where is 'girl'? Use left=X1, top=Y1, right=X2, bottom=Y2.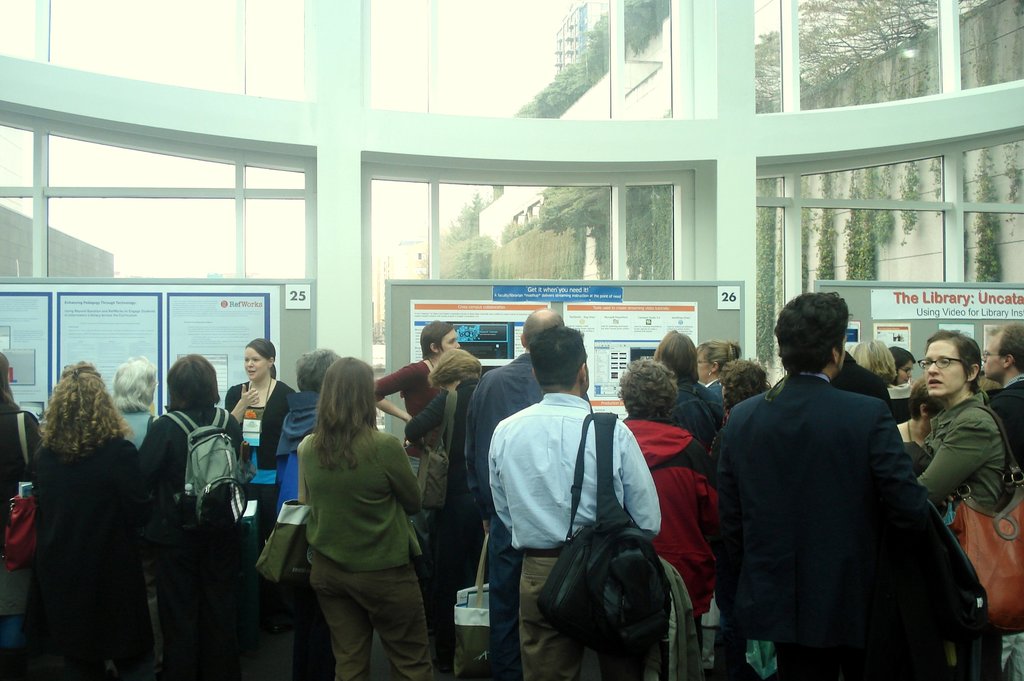
left=220, top=329, right=300, bottom=589.
